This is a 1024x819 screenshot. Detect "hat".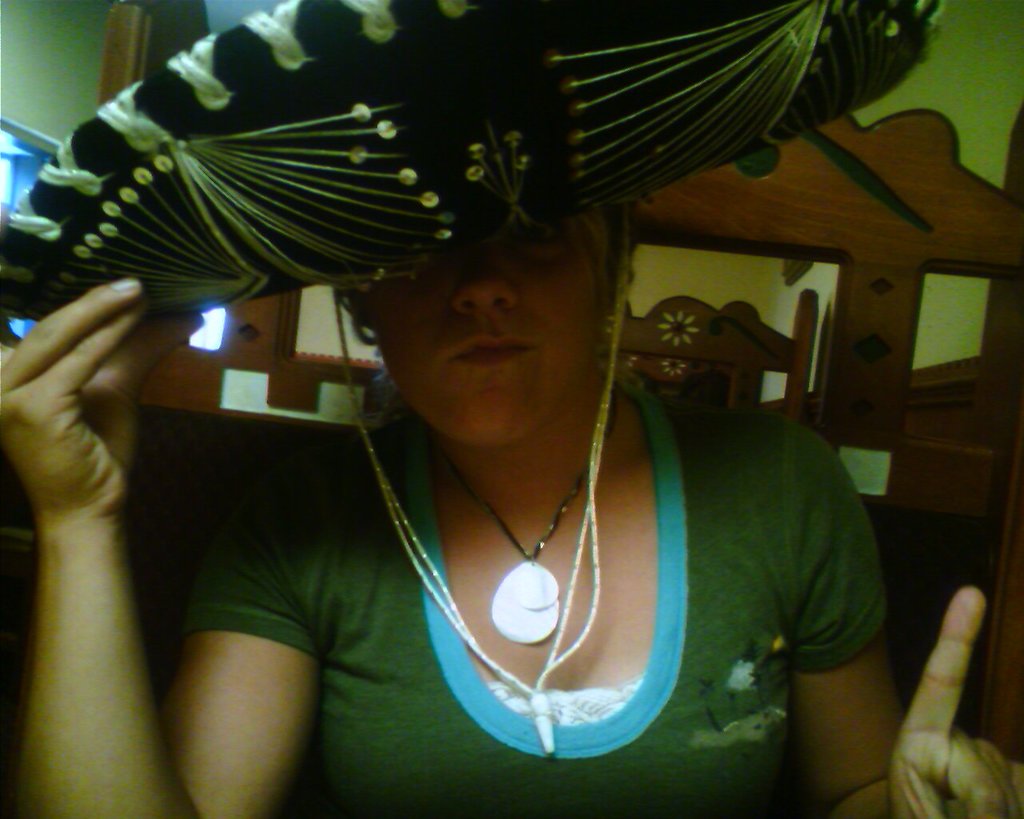
(0, 0, 946, 757).
